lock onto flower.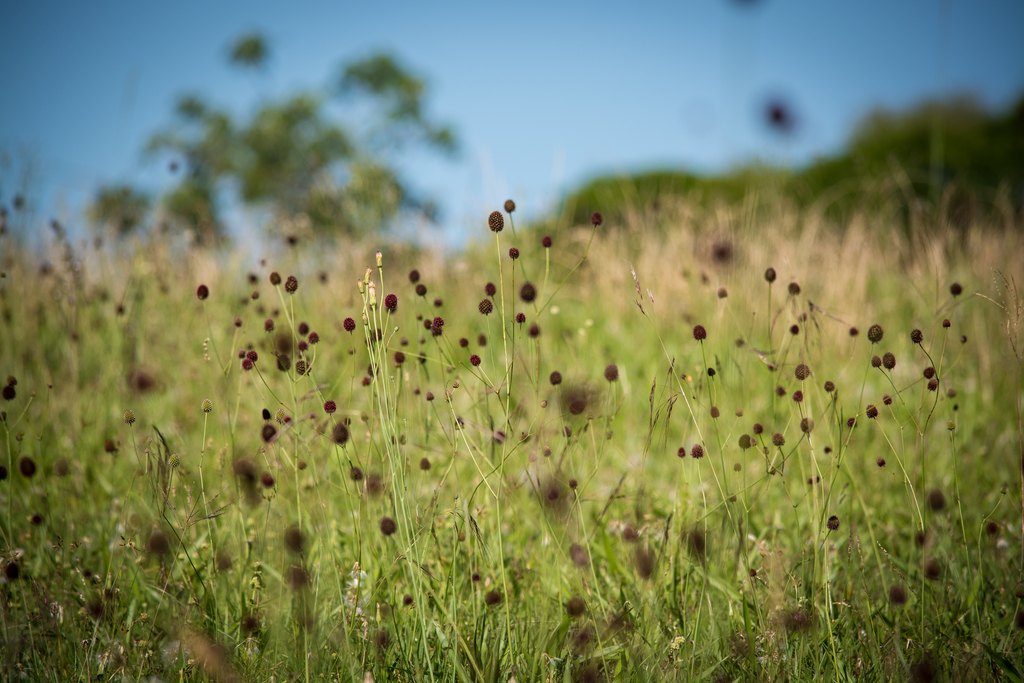
Locked: bbox=(556, 384, 611, 426).
